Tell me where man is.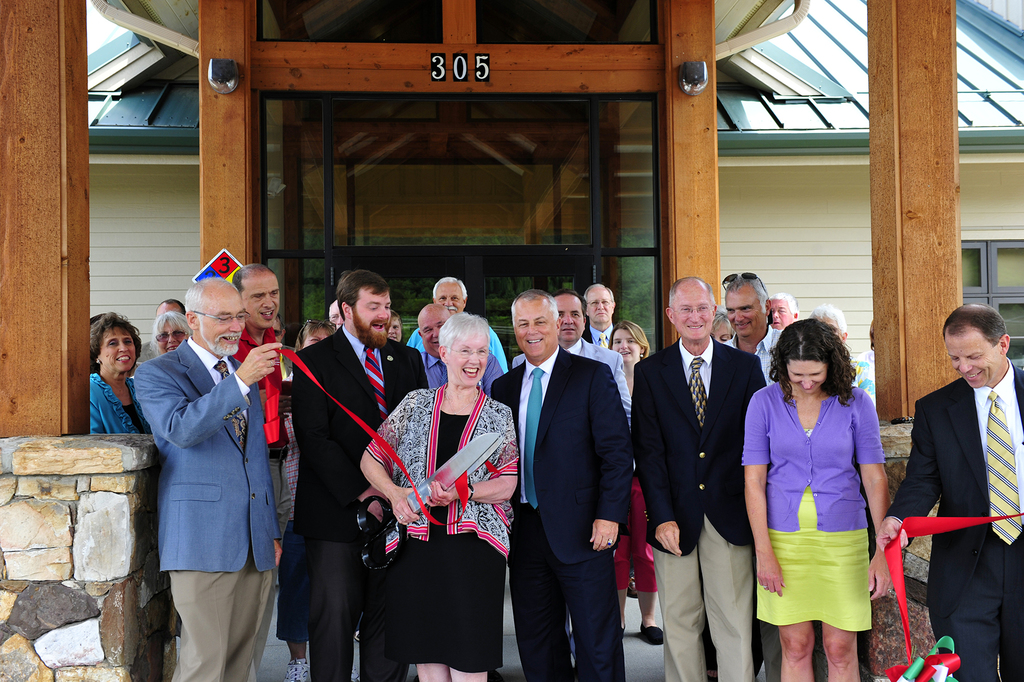
man is at [x1=328, y1=297, x2=346, y2=333].
